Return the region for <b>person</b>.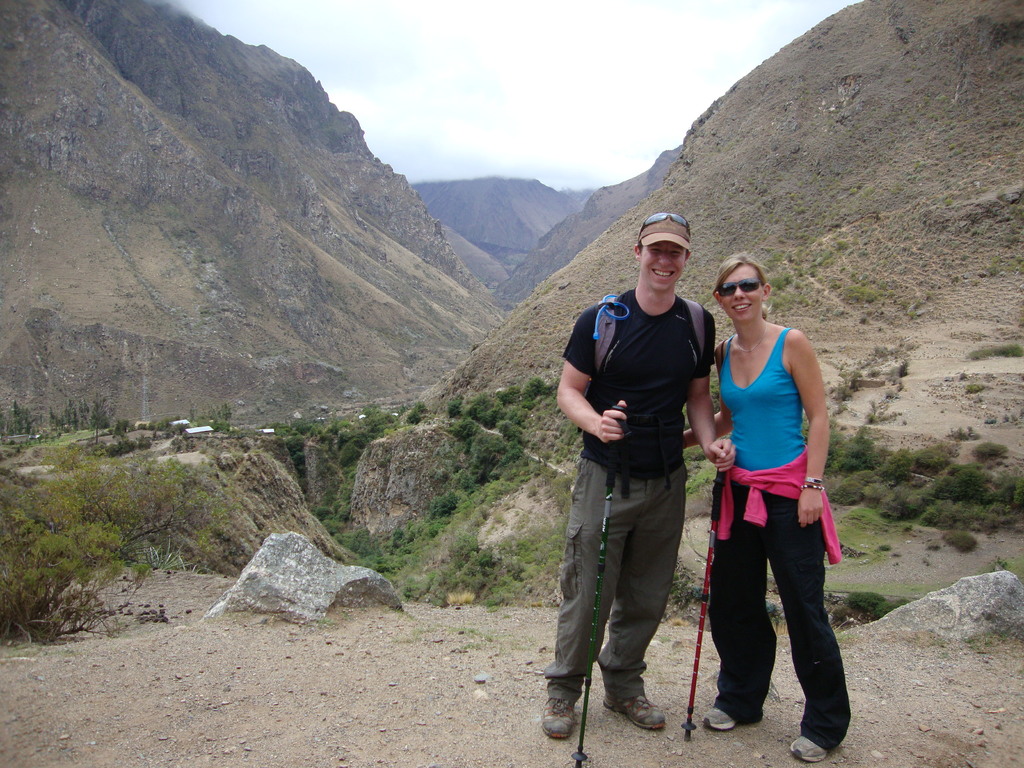
BBox(671, 249, 847, 765).
